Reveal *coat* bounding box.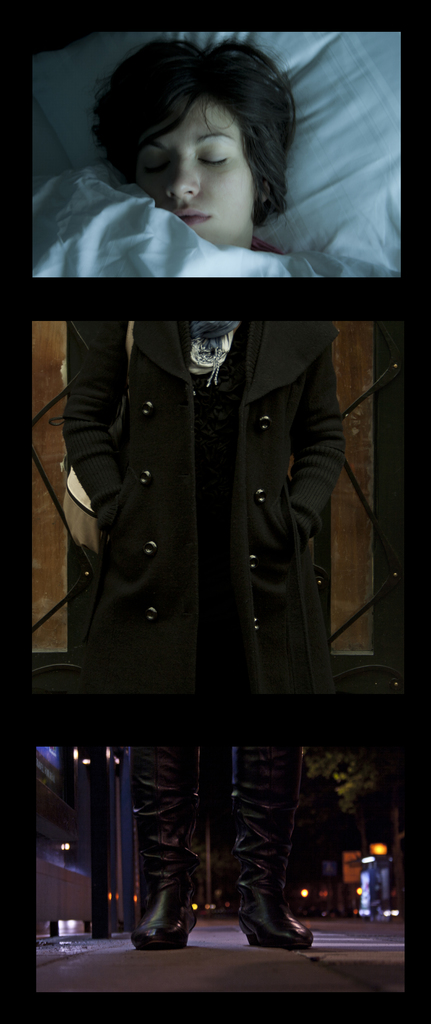
Revealed: [27,256,363,706].
